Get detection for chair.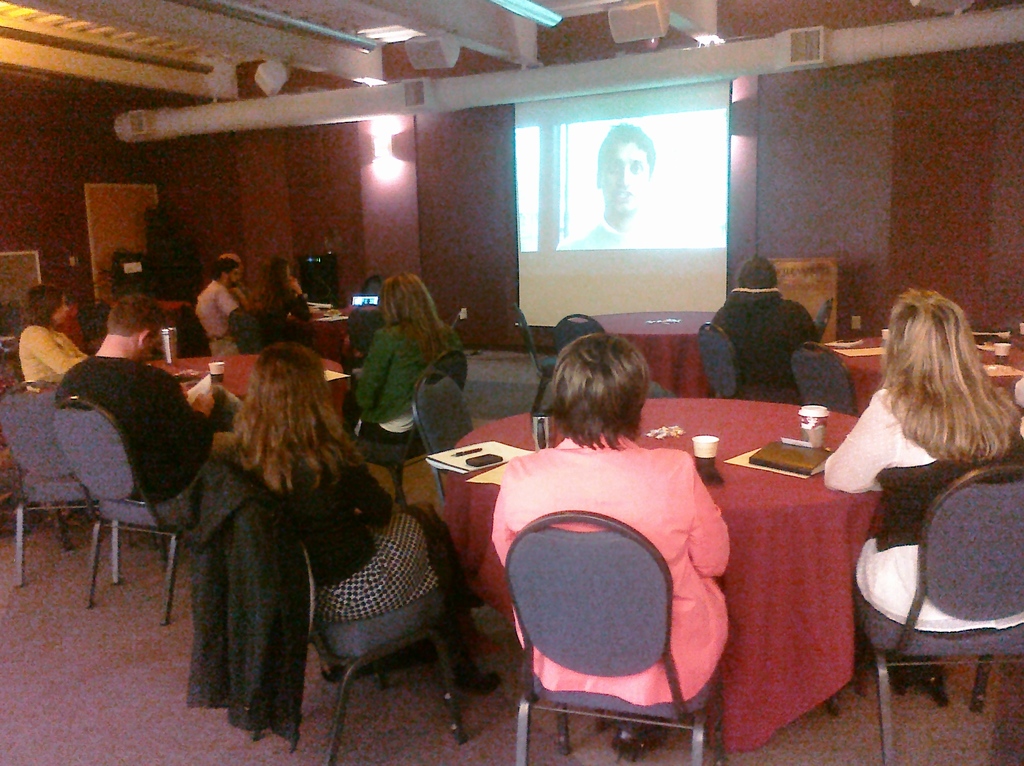
Detection: bbox=[50, 395, 204, 627].
